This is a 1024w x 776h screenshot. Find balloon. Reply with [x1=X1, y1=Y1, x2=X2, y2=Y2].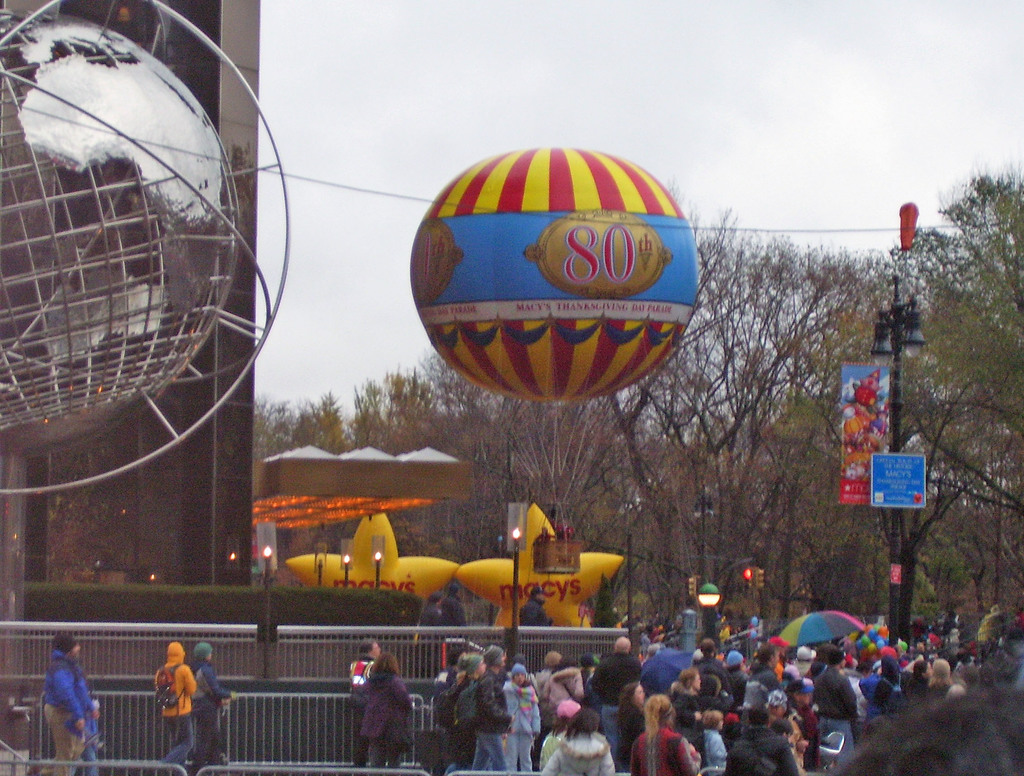
[x1=285, y1=513, x2=458, y2=602].
